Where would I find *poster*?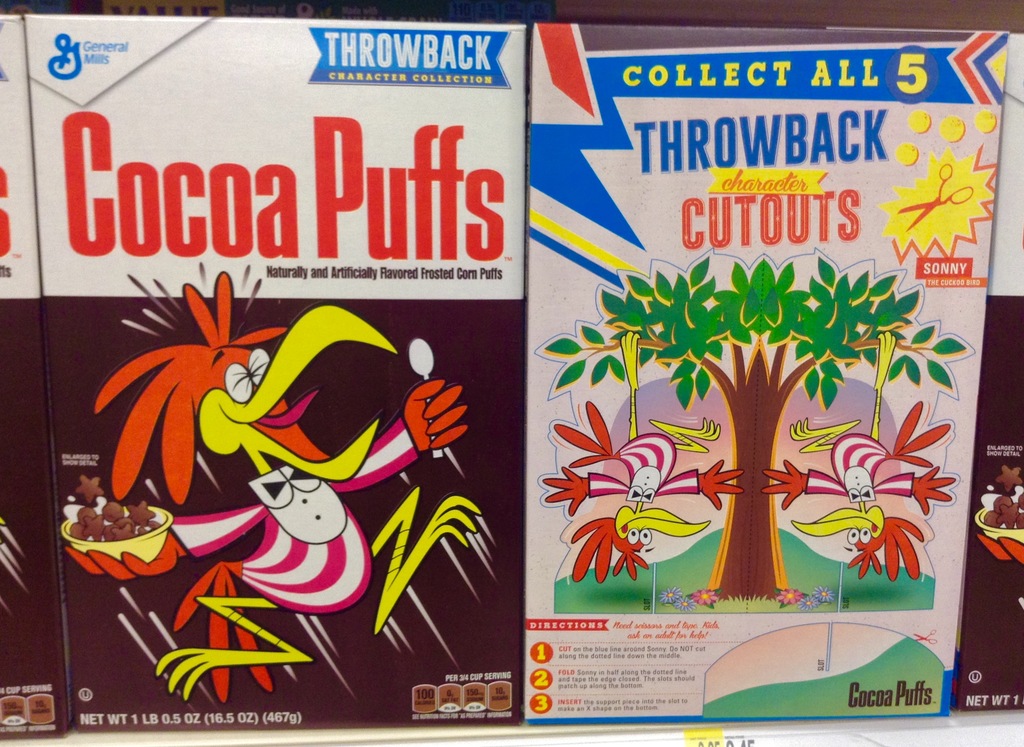
At locate(26, 14, 531, 727).
